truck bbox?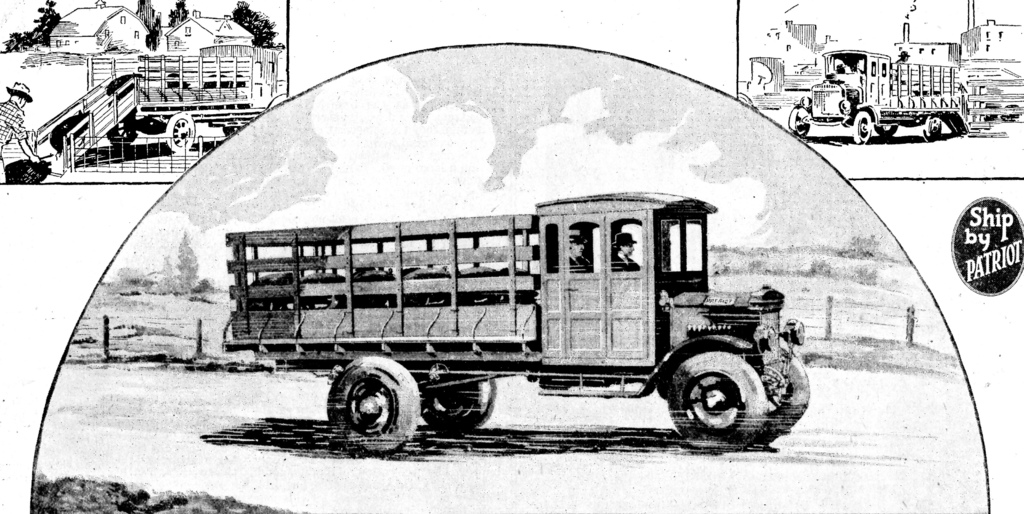
154:168:823:452
